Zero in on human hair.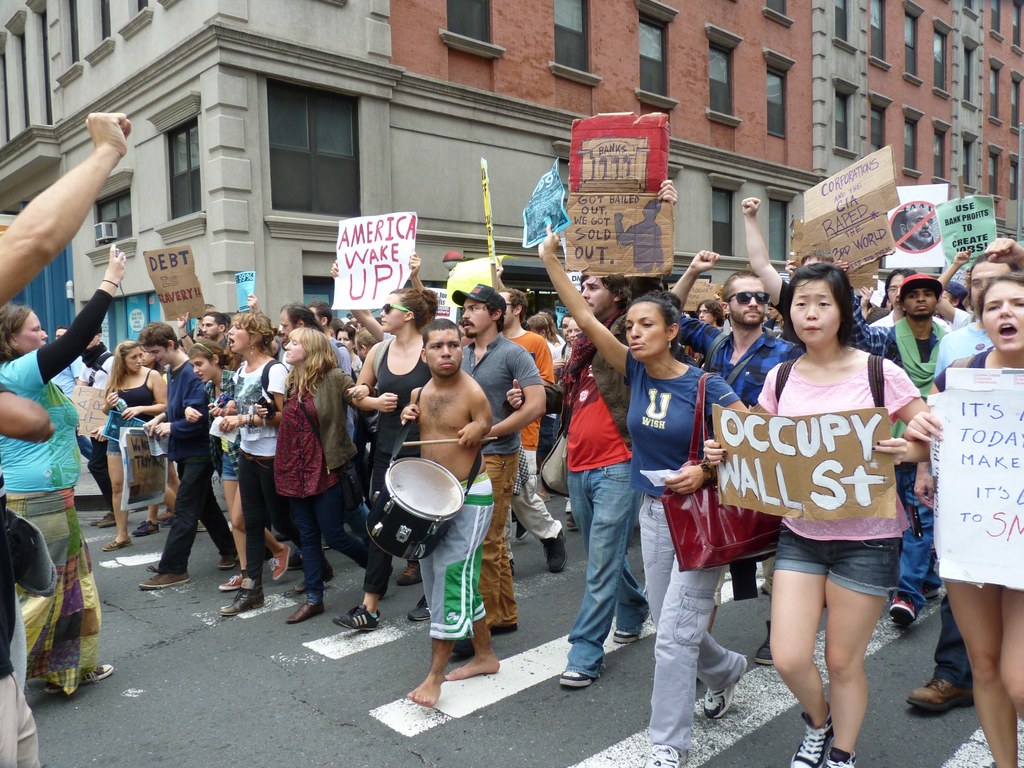
Zeroed in: (420, 317, 461, 355).
